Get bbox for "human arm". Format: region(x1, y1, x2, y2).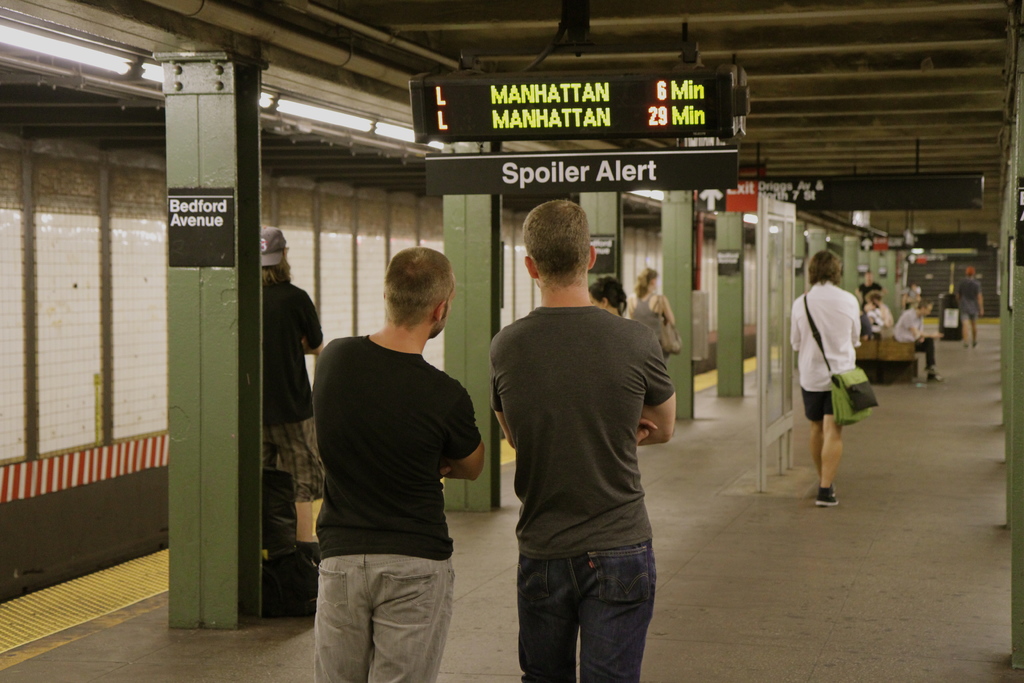
region(788, 307, 802, 352).
